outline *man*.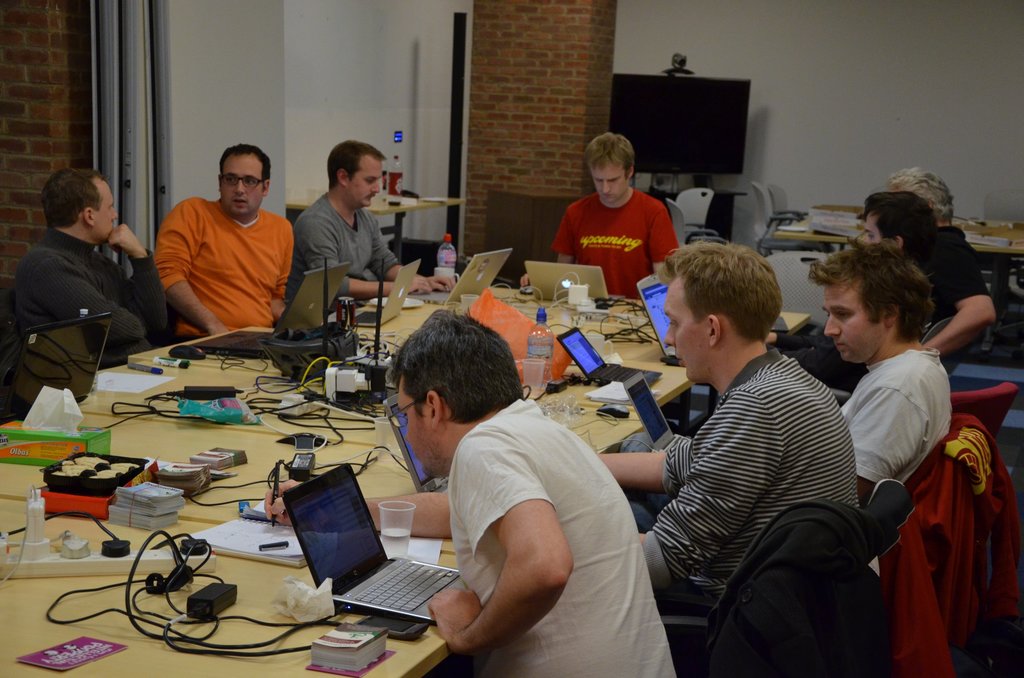
Outline: 287,141,457,293.
